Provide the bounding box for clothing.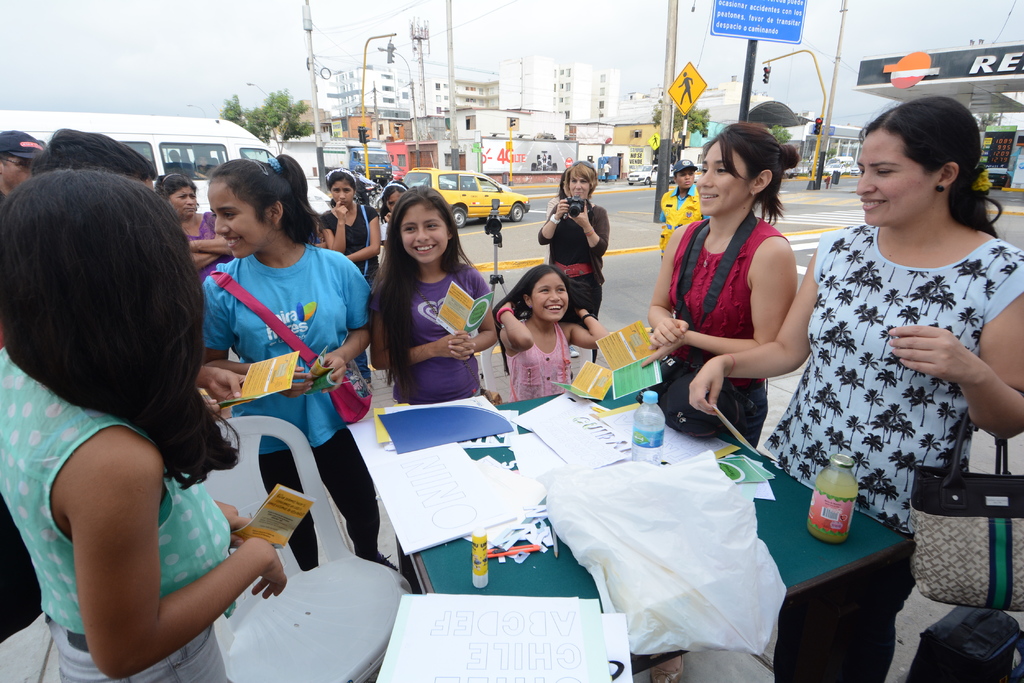
[175, 207, 233, 290].
